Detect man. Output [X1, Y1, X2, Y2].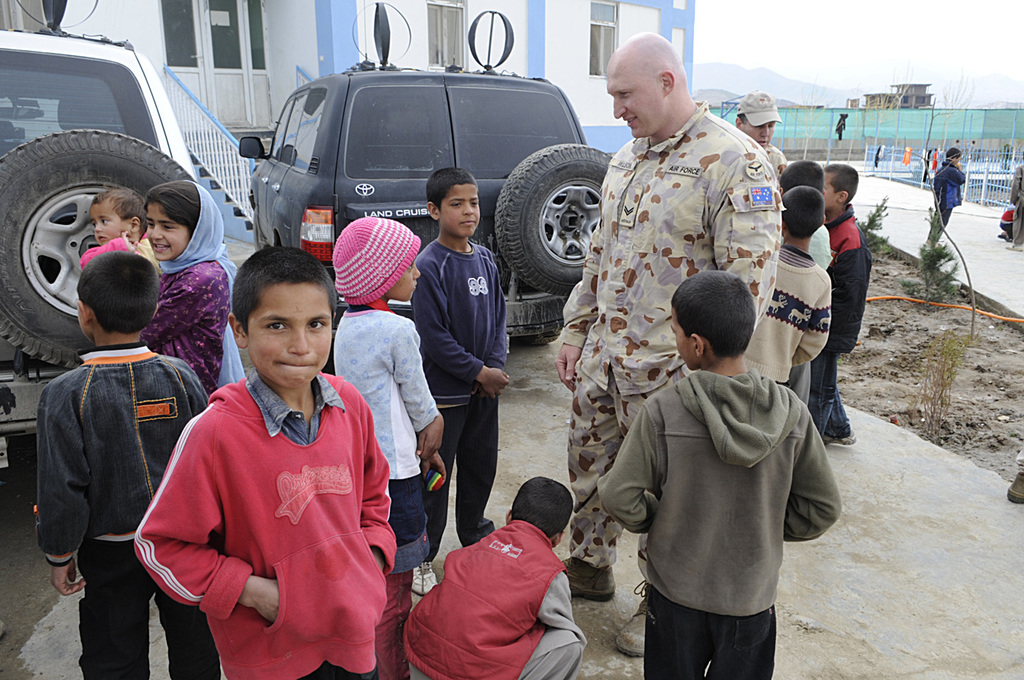
[550, 28, 789, 662].
